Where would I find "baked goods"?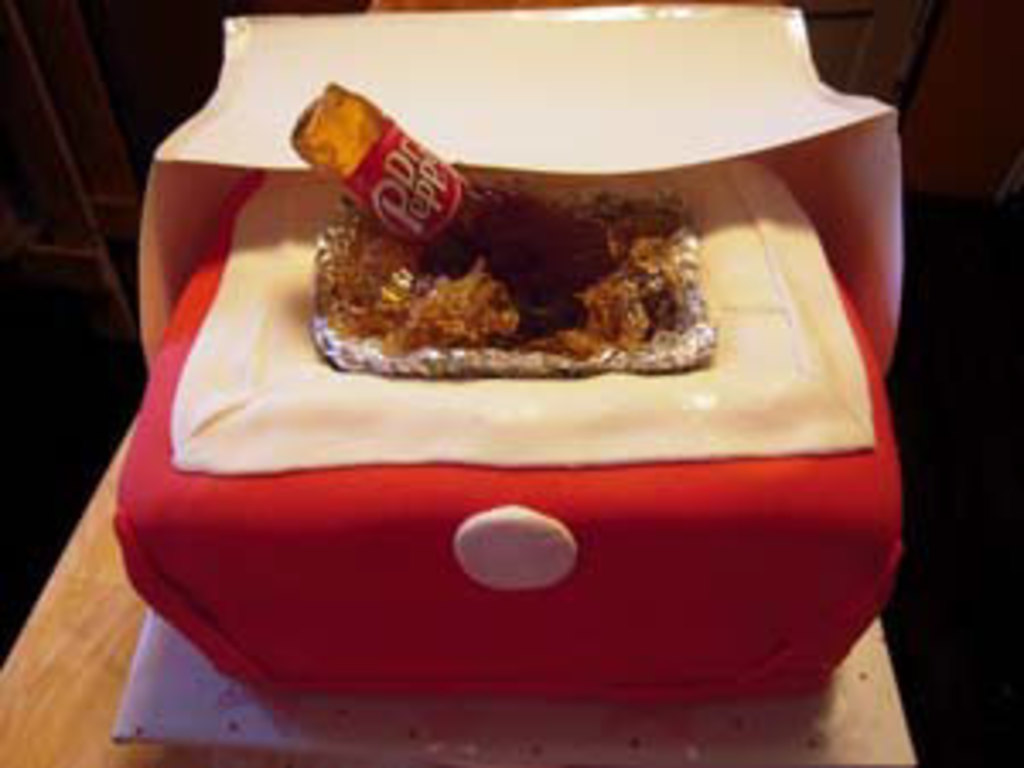
At l=106, t=133, r=908, b=700.
